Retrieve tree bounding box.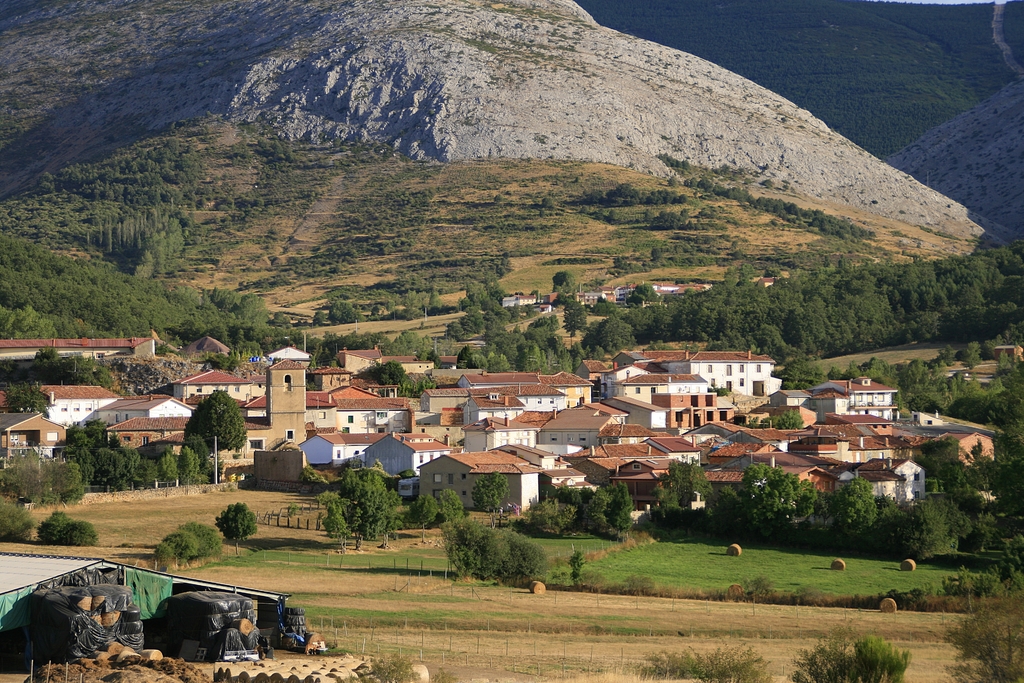
Bounding box: x1=436, y1=486, x2=463, y2=518.
